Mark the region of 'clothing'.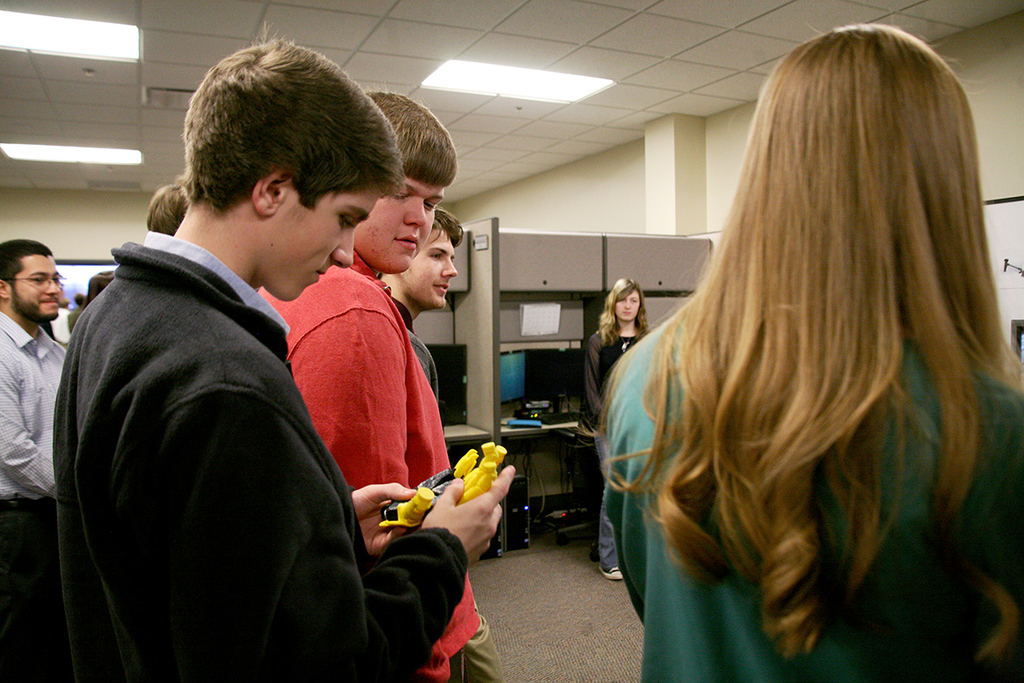
Region: <bbox>259, 249, 477, 679</bbox>.
